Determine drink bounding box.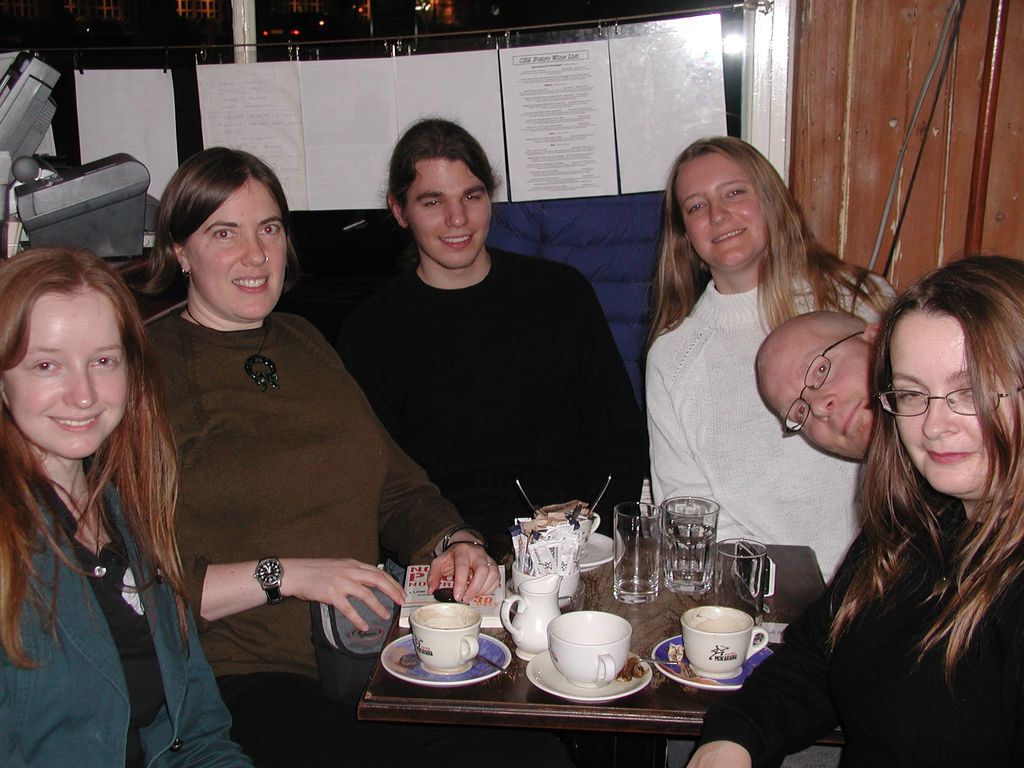
Determined: 668, 525, 716, 588.
